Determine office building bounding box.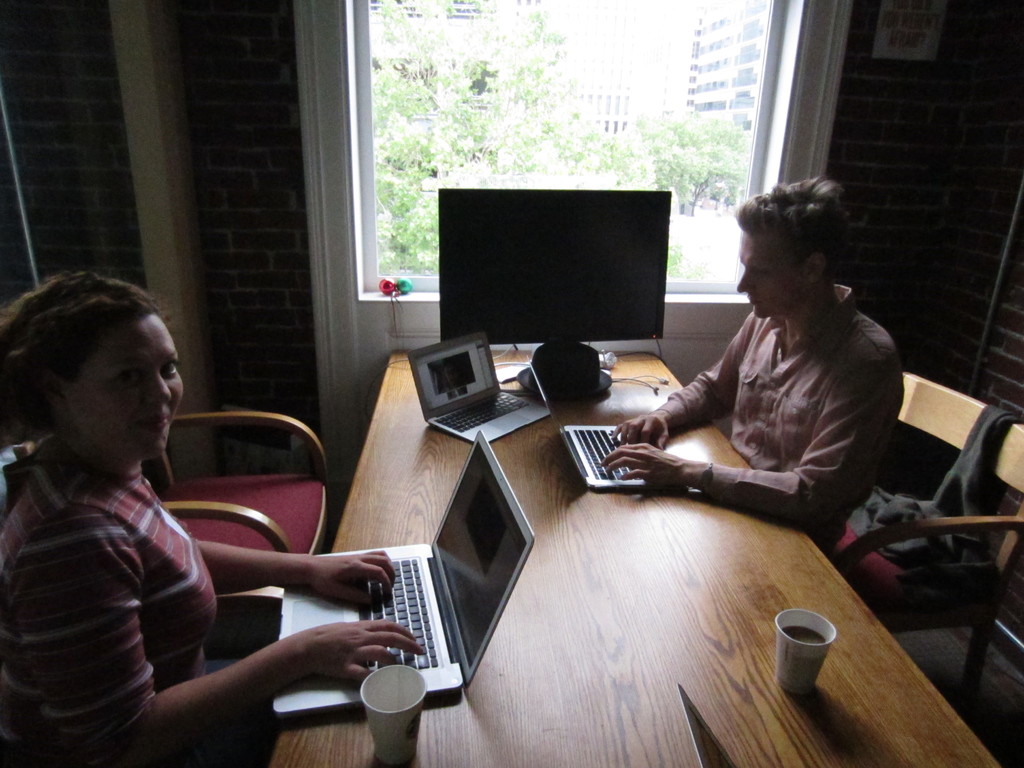
Determined: 0, 0, 1023, 767.
